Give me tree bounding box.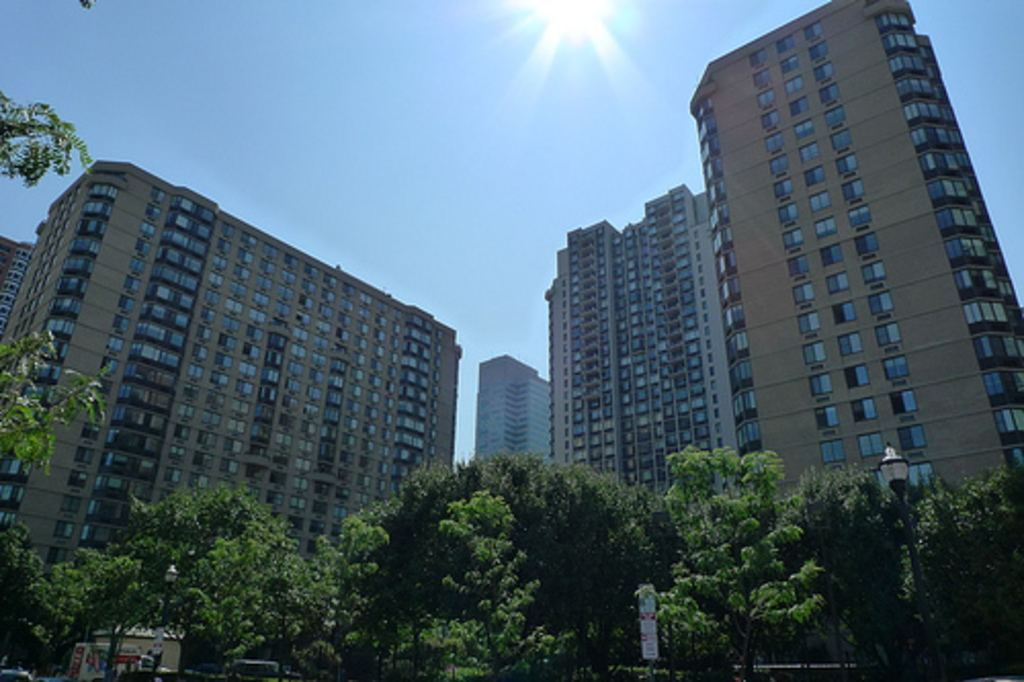
602,473,682,680.
